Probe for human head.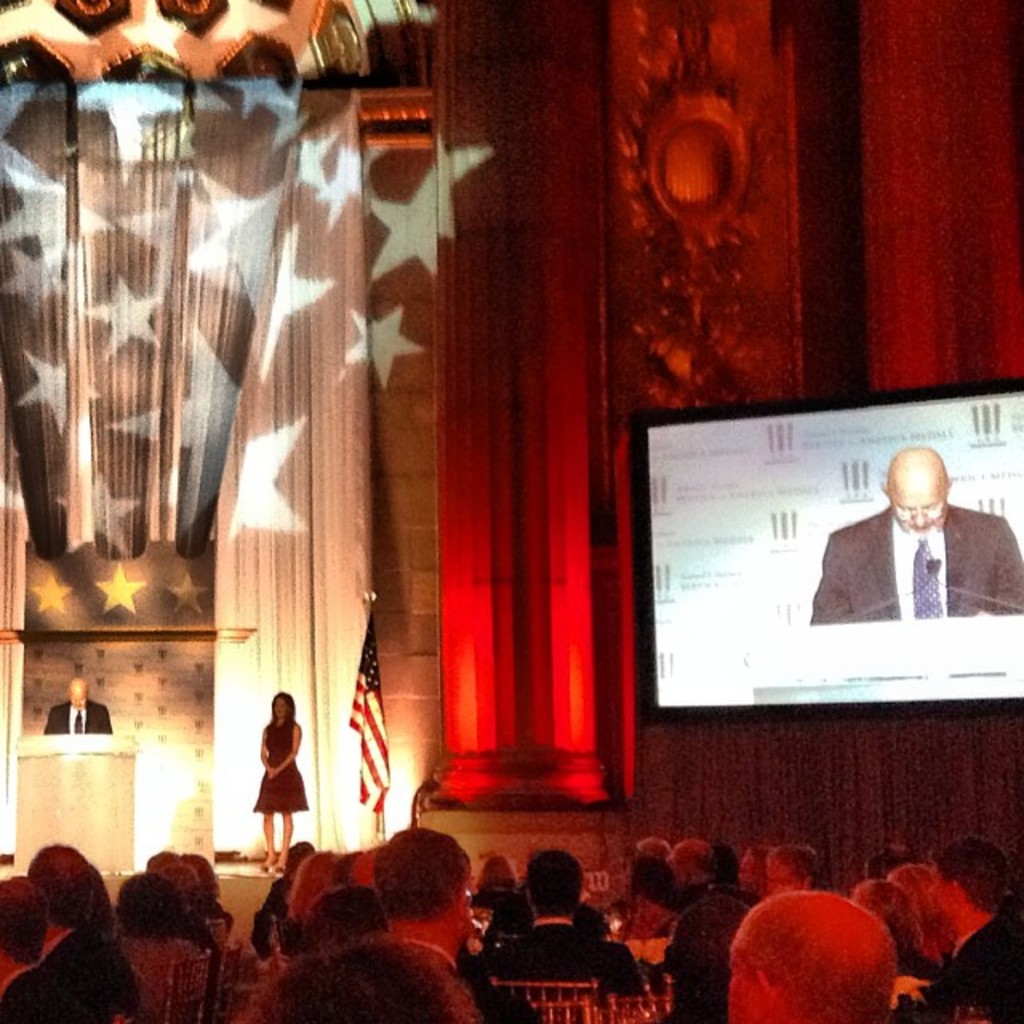
Probe result: bbox=(299, 850, 346, 910).
